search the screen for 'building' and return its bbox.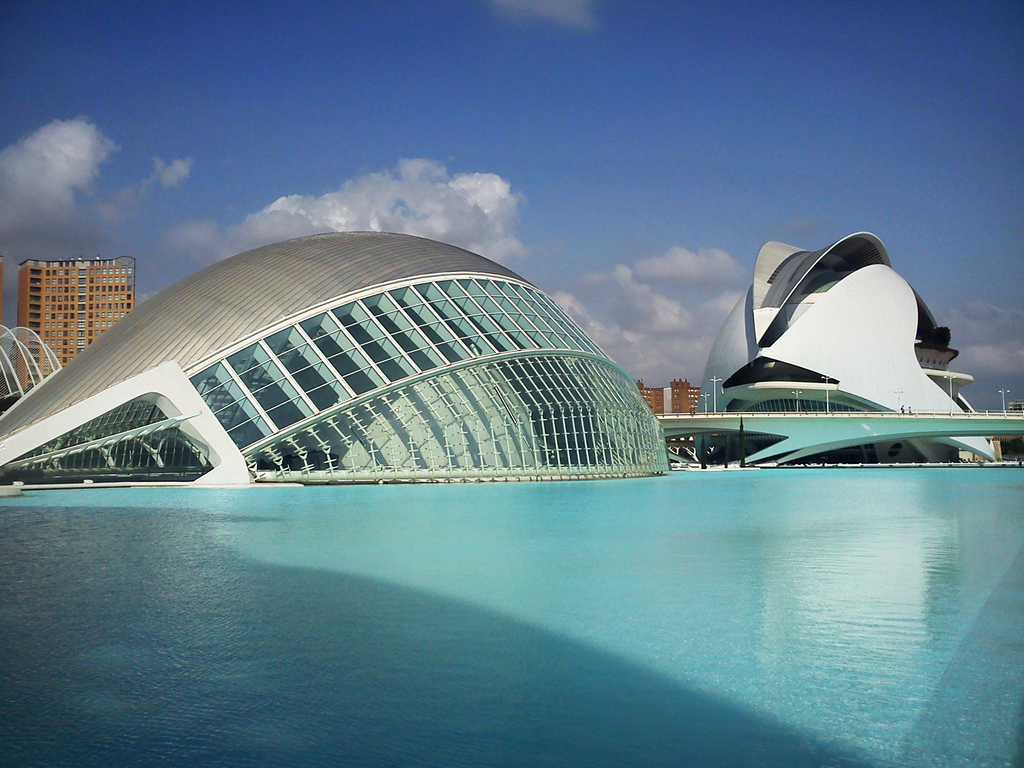
Found: bbox(666, 379, 700, 412).
